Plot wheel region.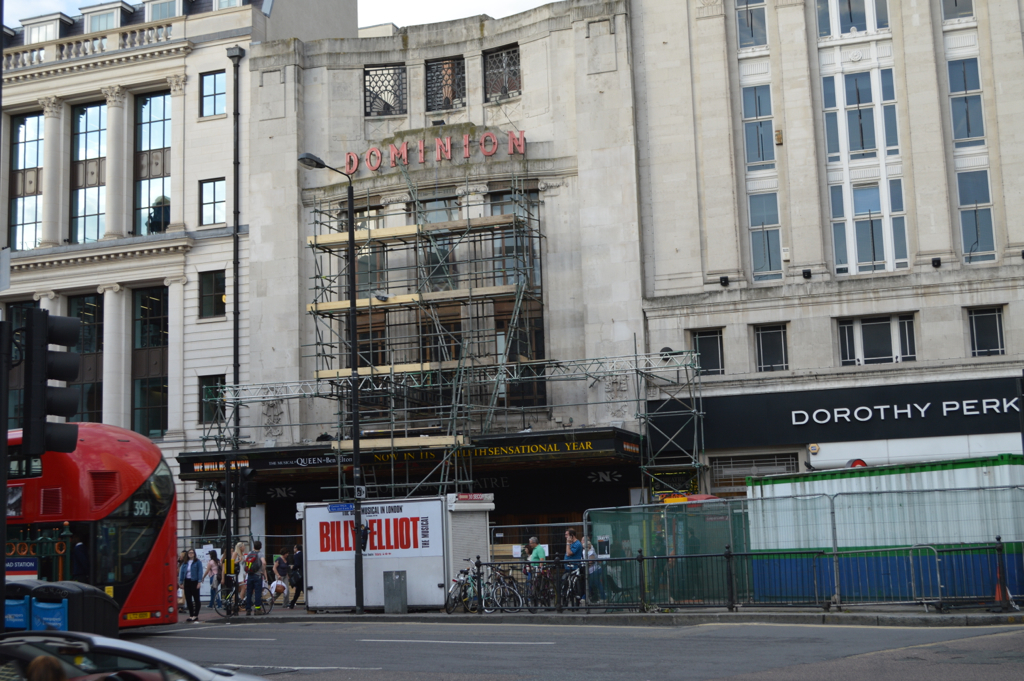
Plotted at detection(492, 585, 522, 615).
